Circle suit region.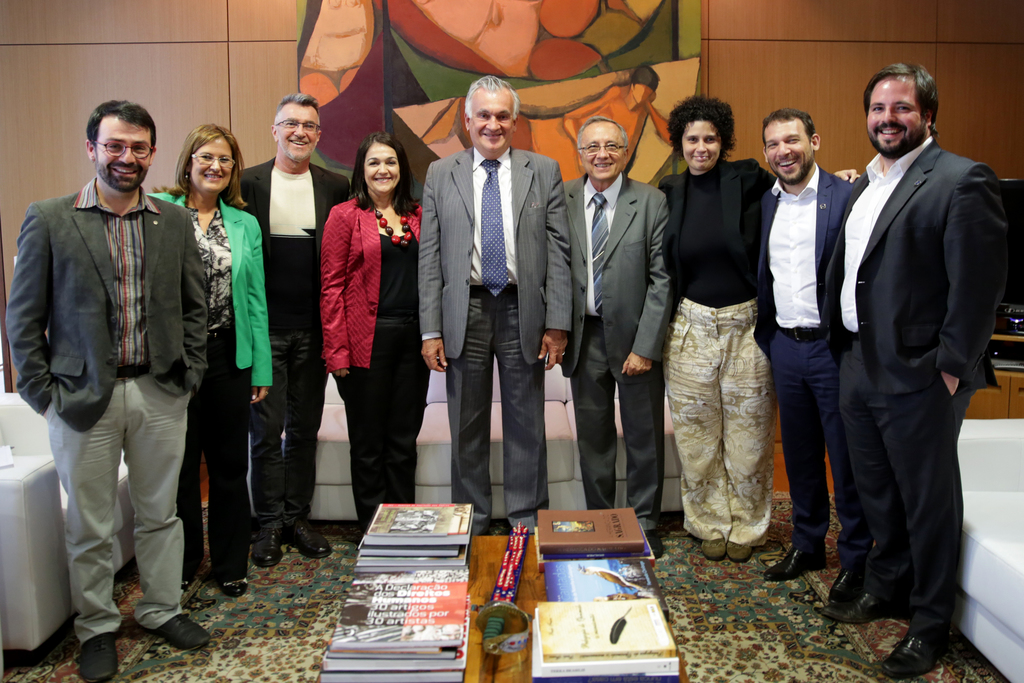
Region: locate(237, 152, 365, 325).
